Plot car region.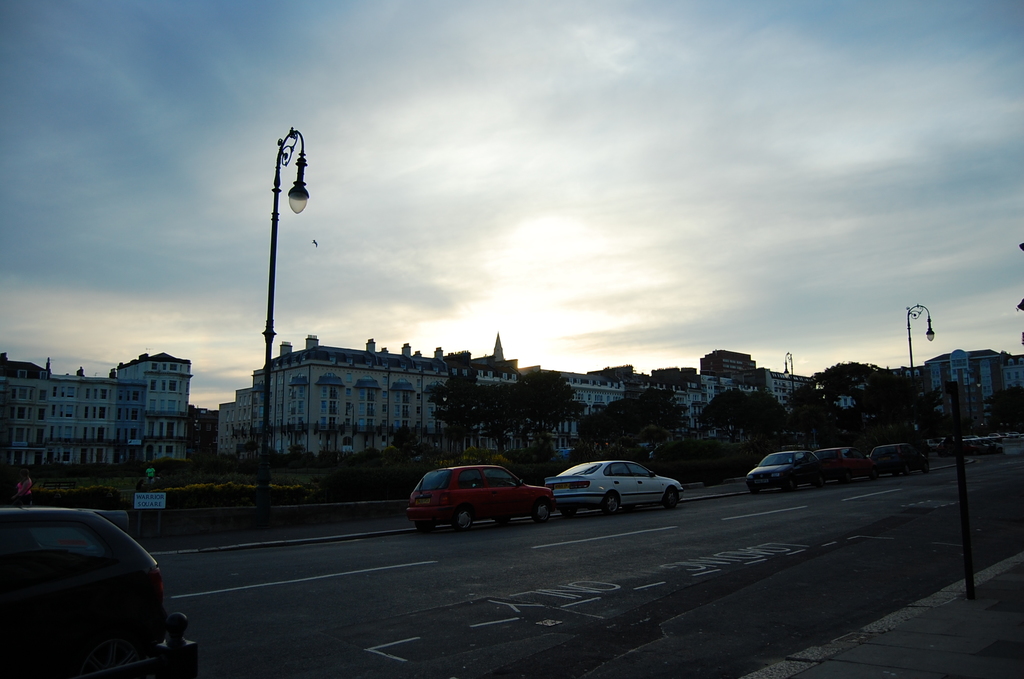
Plotted at [left=0, top=505, right=167, bottom=678].
